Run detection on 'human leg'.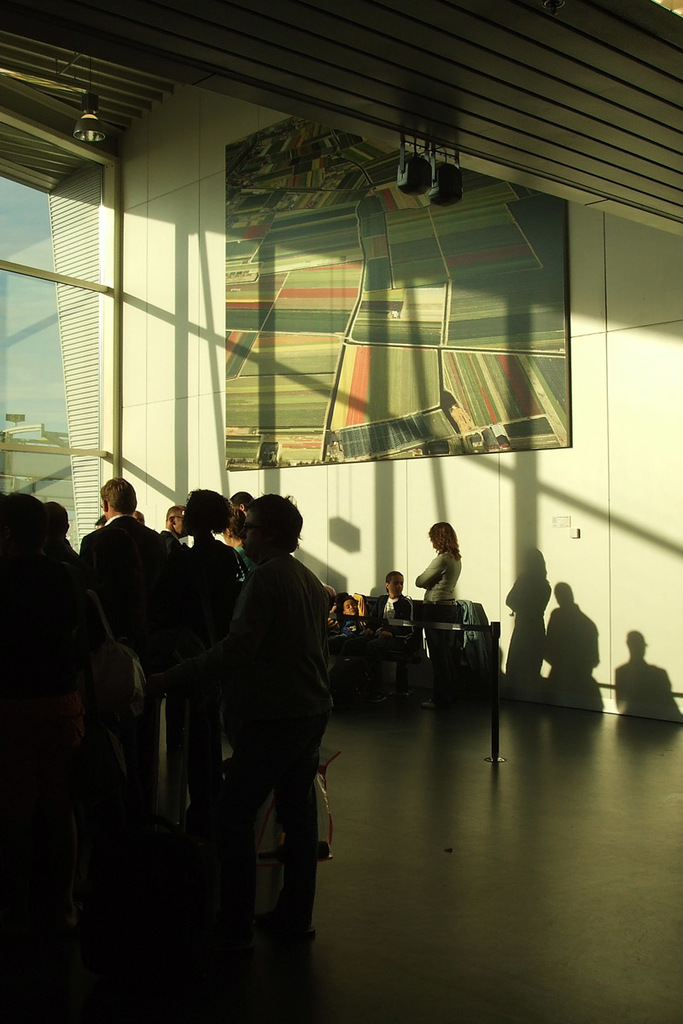
Result: select_region(271, 698, 320, 938).
